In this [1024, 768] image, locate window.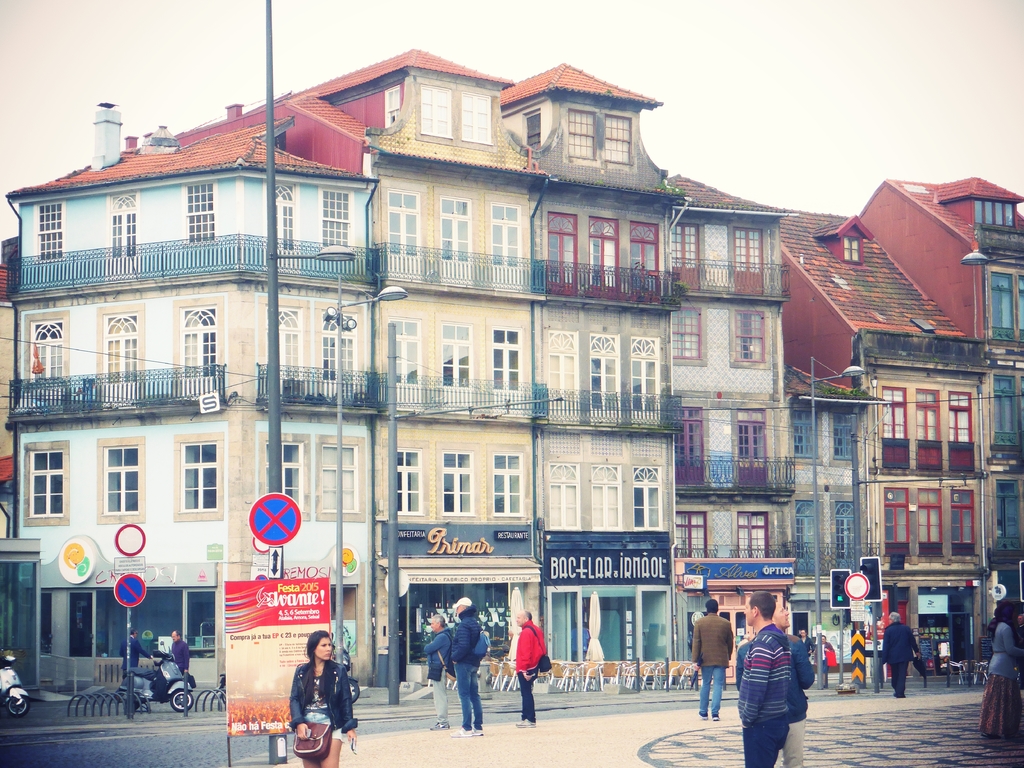
Bounding box: 951 489 977 556.
